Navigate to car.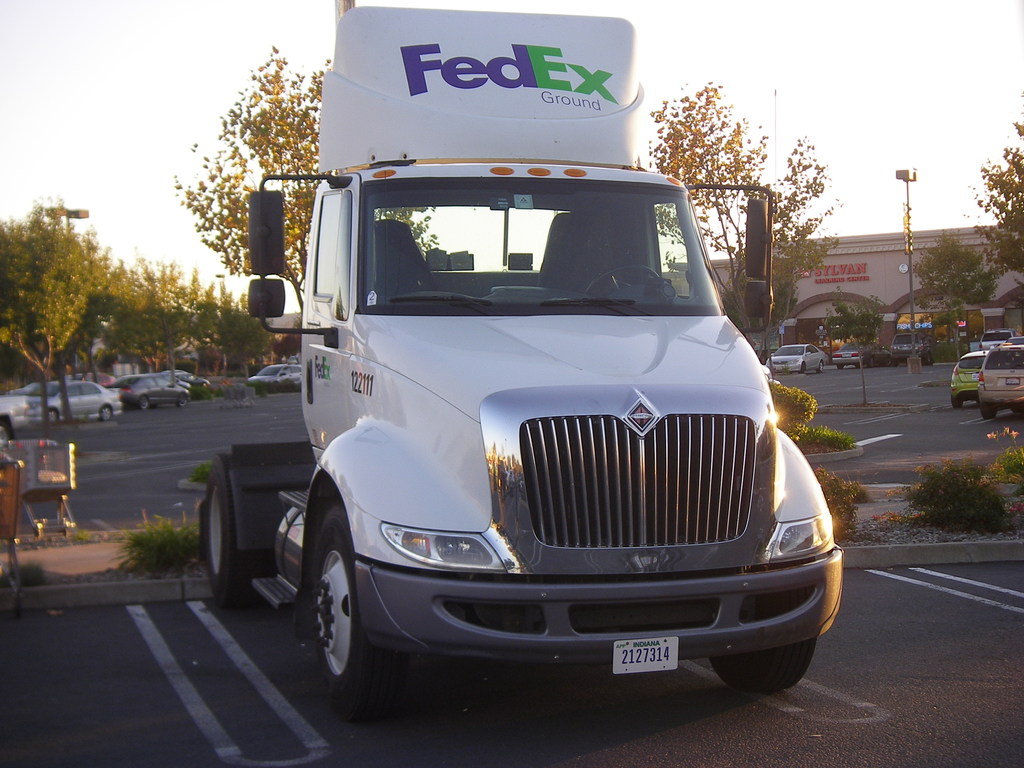
Navigation target: BBox(950, 349, 990, 412).
